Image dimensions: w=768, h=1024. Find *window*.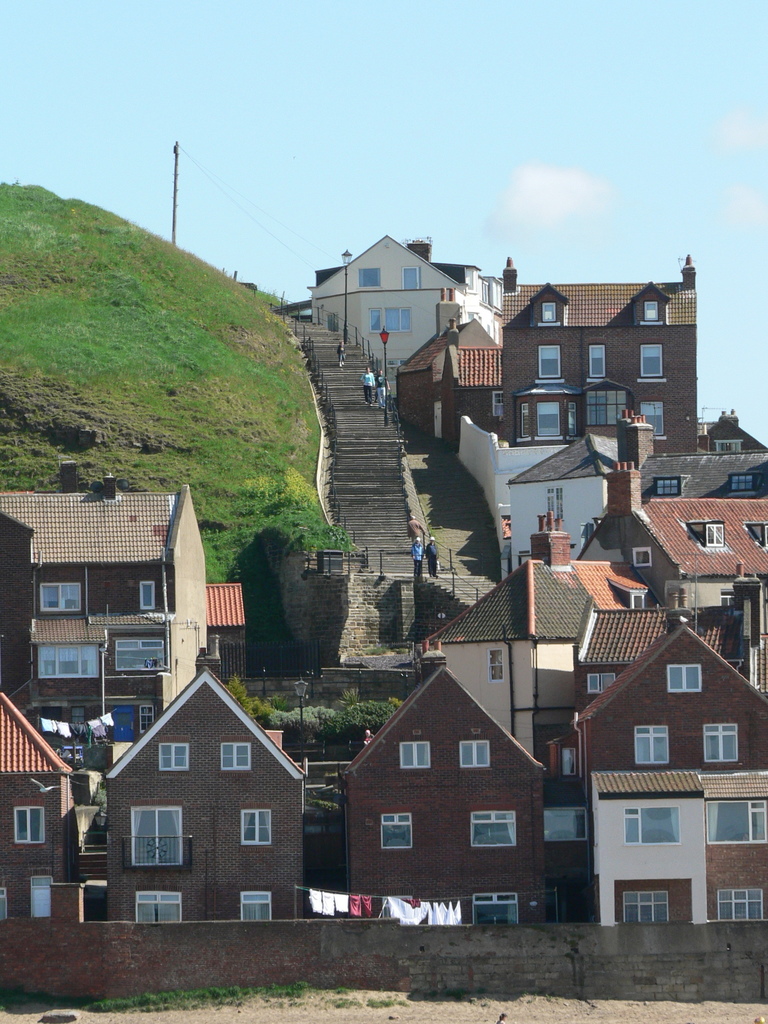
locate(703, 802, 767, 845).
